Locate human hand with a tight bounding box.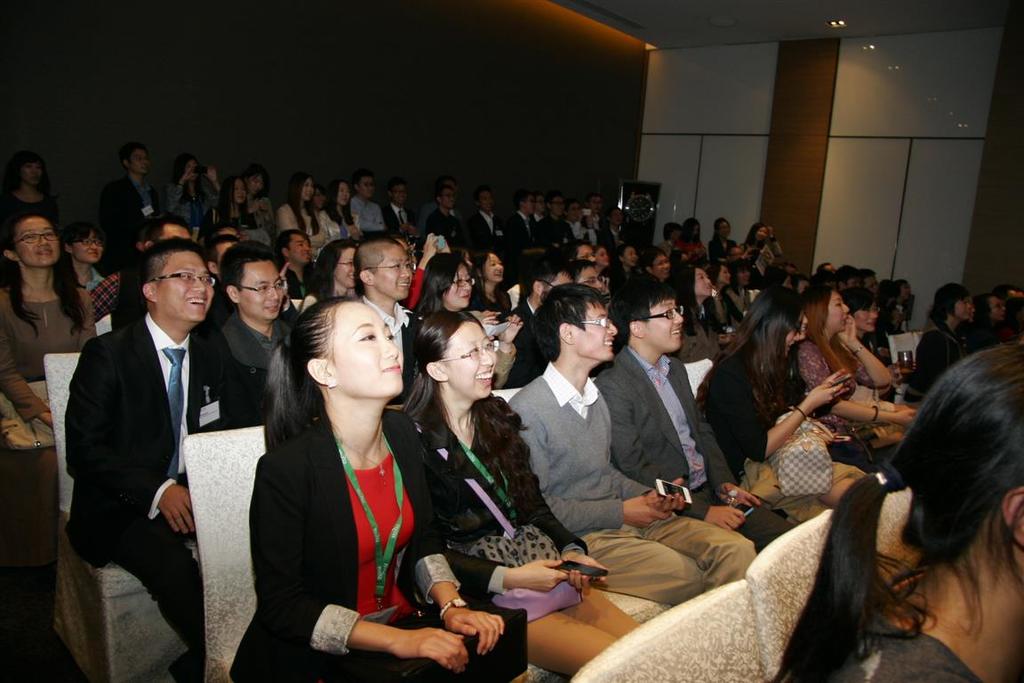
bbox=(259, 195, 275, 213).
